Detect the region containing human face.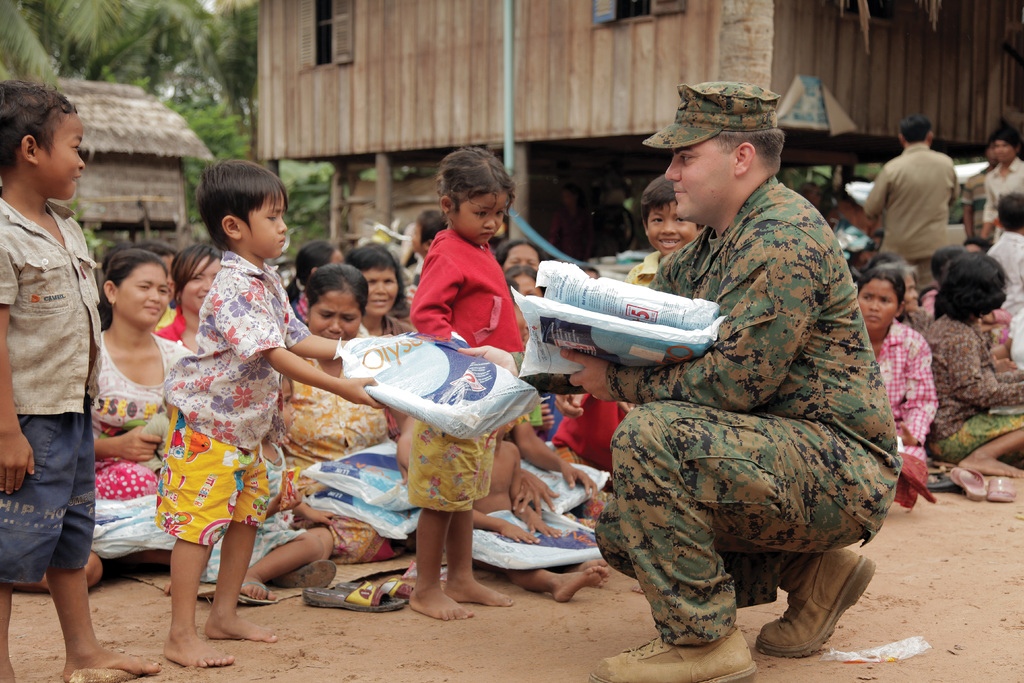
<region>369, 269, 396, 319</region>.
